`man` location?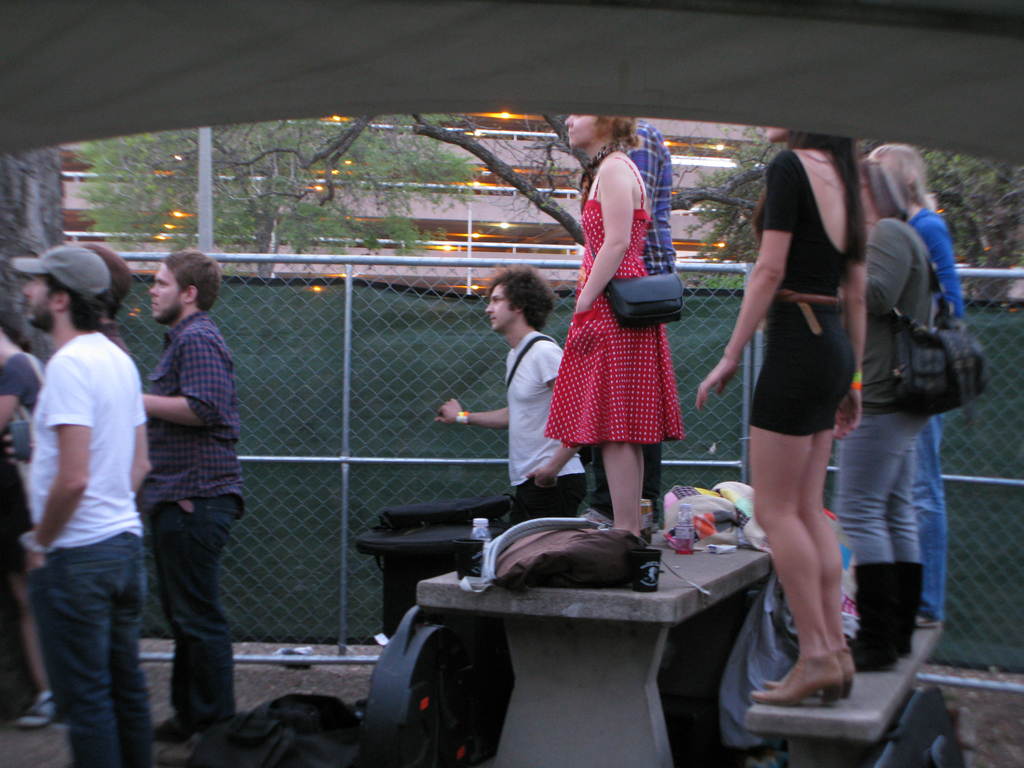
Rect(436, 259, 589, 527)
